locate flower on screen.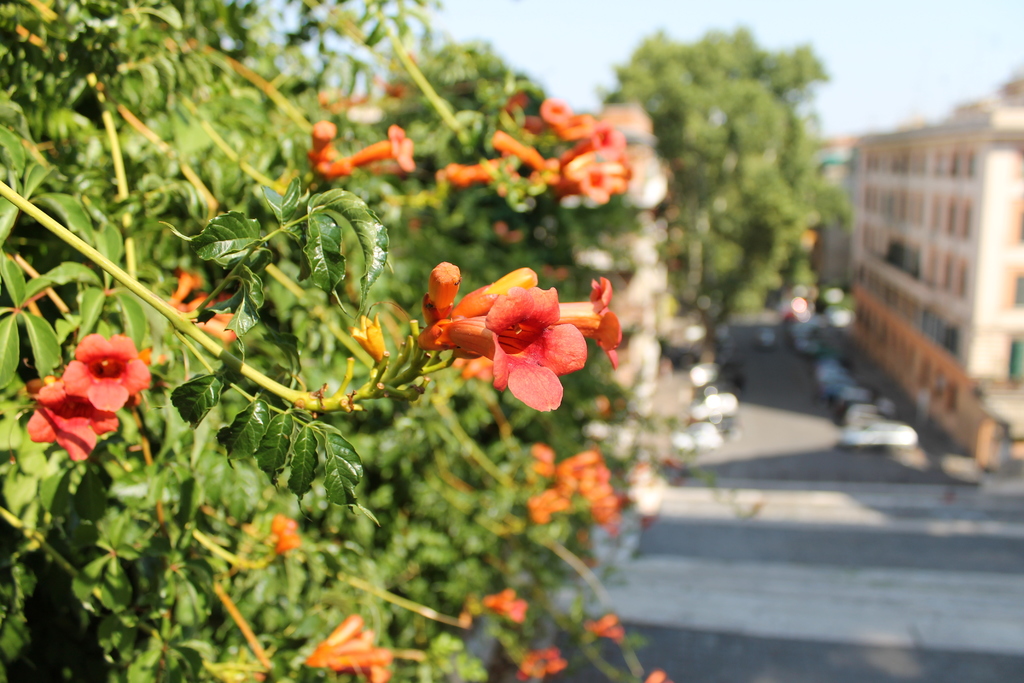
On screen at {"x1": 422, "y1": 256, "x2": 616, "y2": 407}.
